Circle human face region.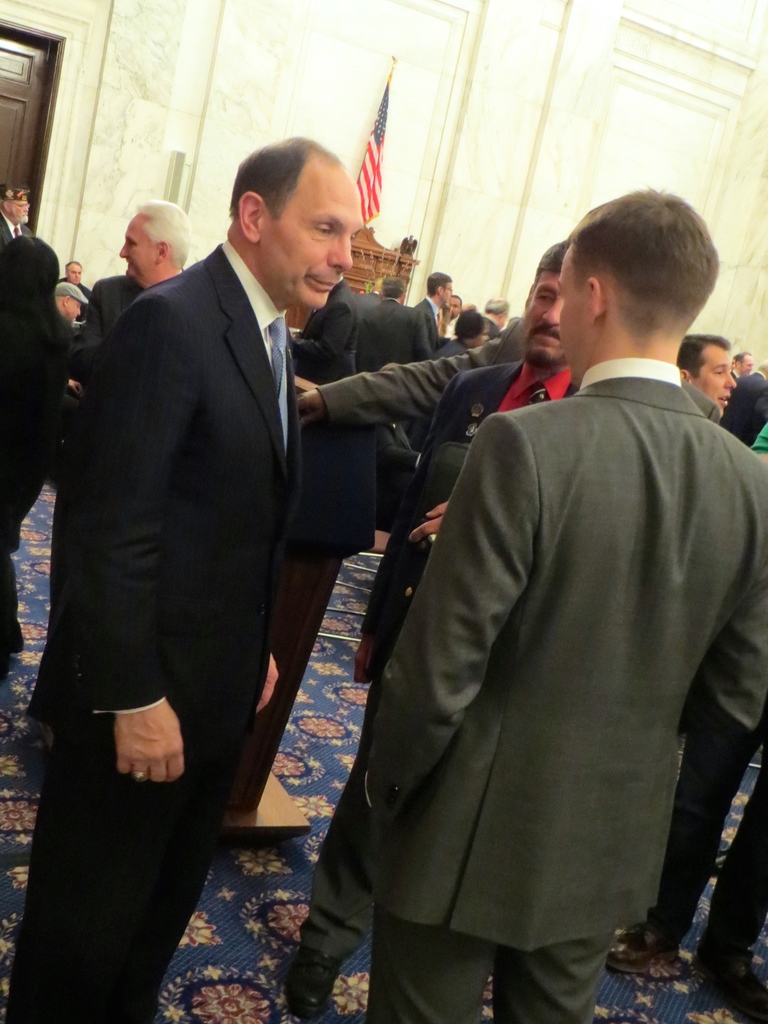
Region: (692,346,738,416).
